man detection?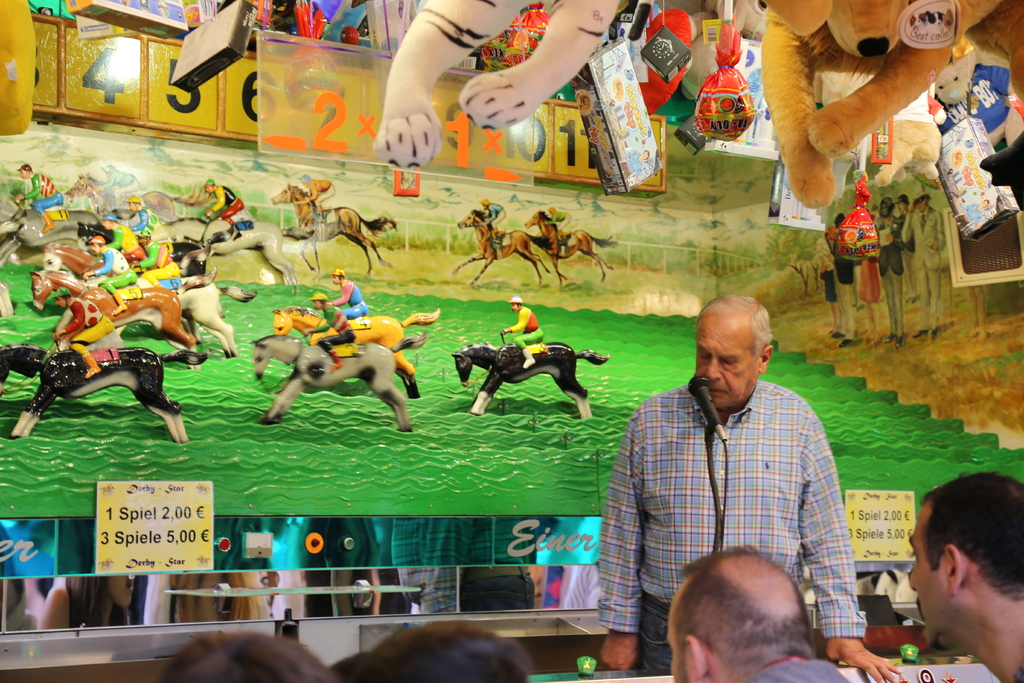
bbox=[505, 296, 543, 368]
